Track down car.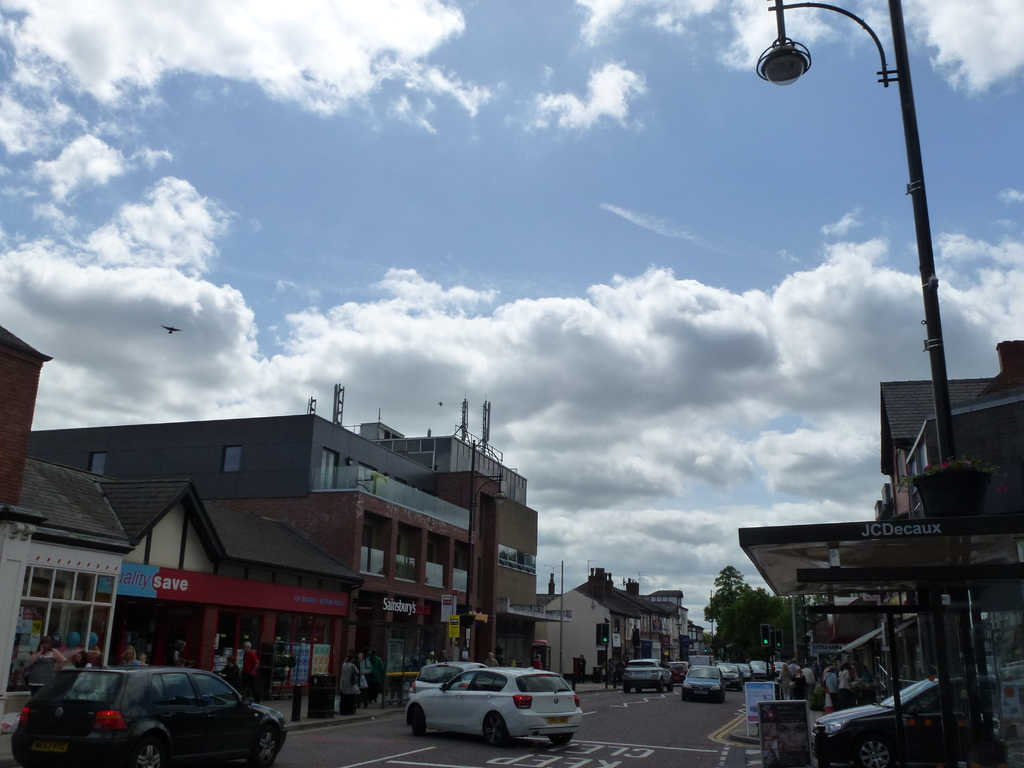
Tracked to 620,659,673,692.
